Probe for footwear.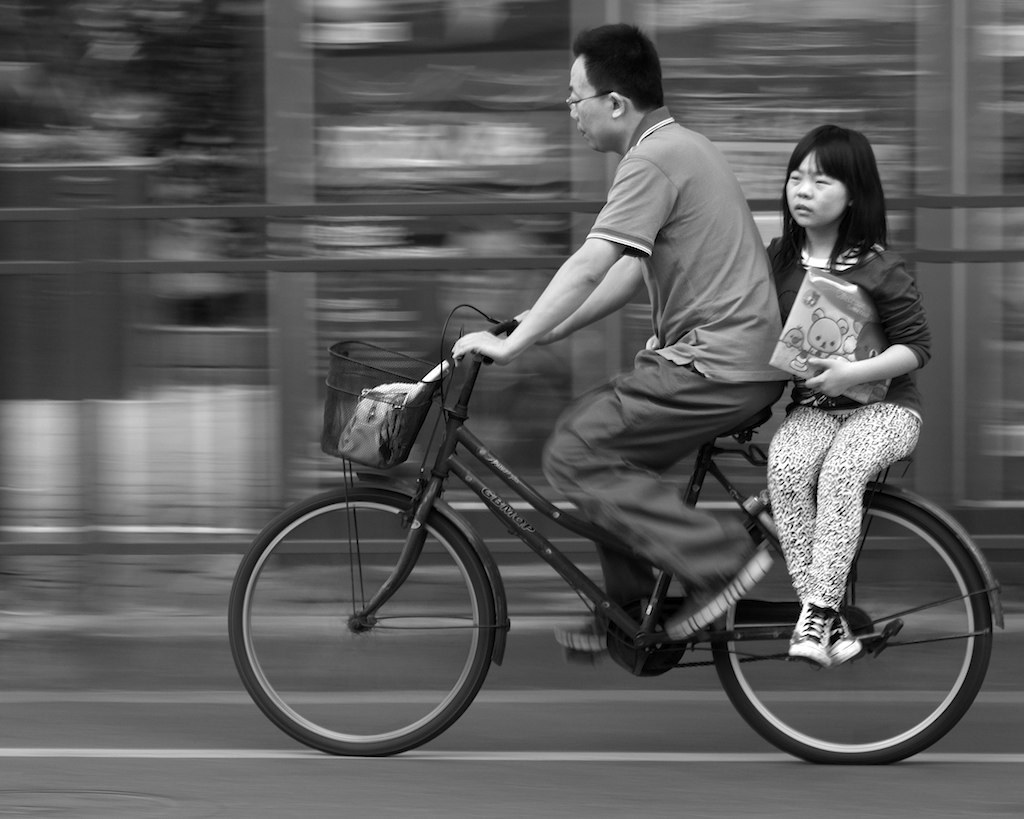
Probe result: (785, 604, 837, 665).
